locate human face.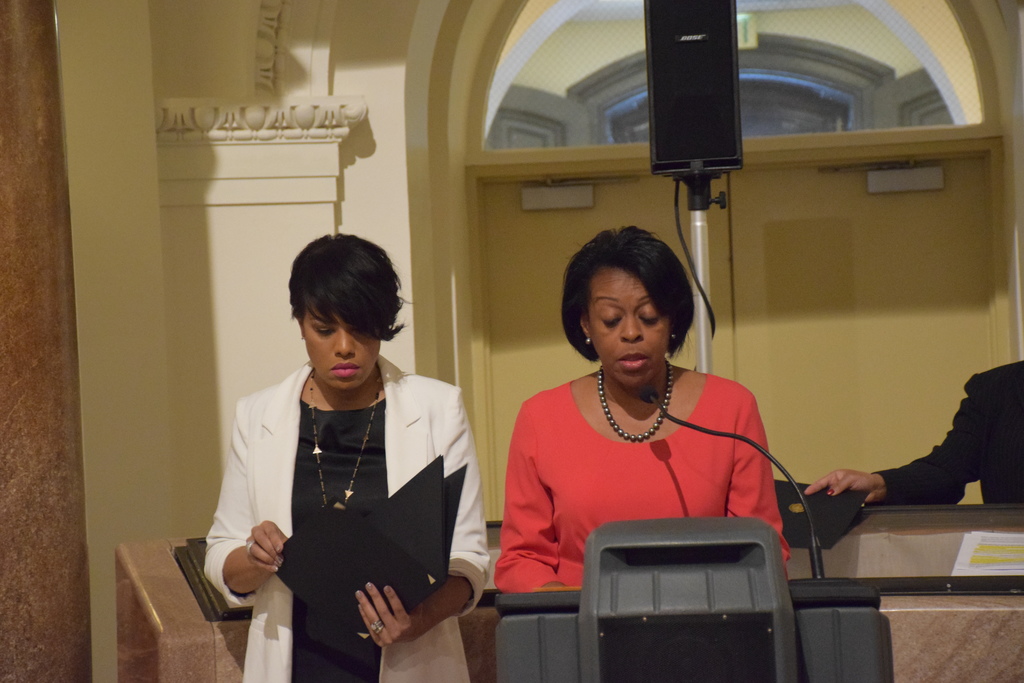
Bounding box: <bbox>588, 267, 675, 390</bbox>.
